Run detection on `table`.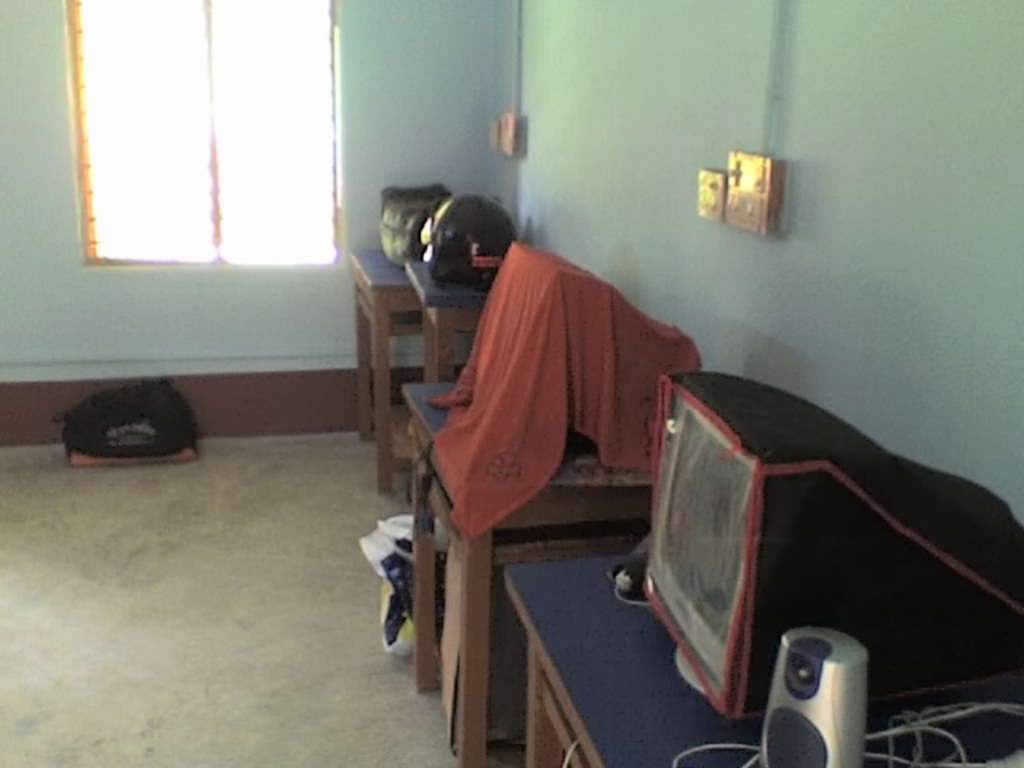
Result: (354, 251, 419, 498).
